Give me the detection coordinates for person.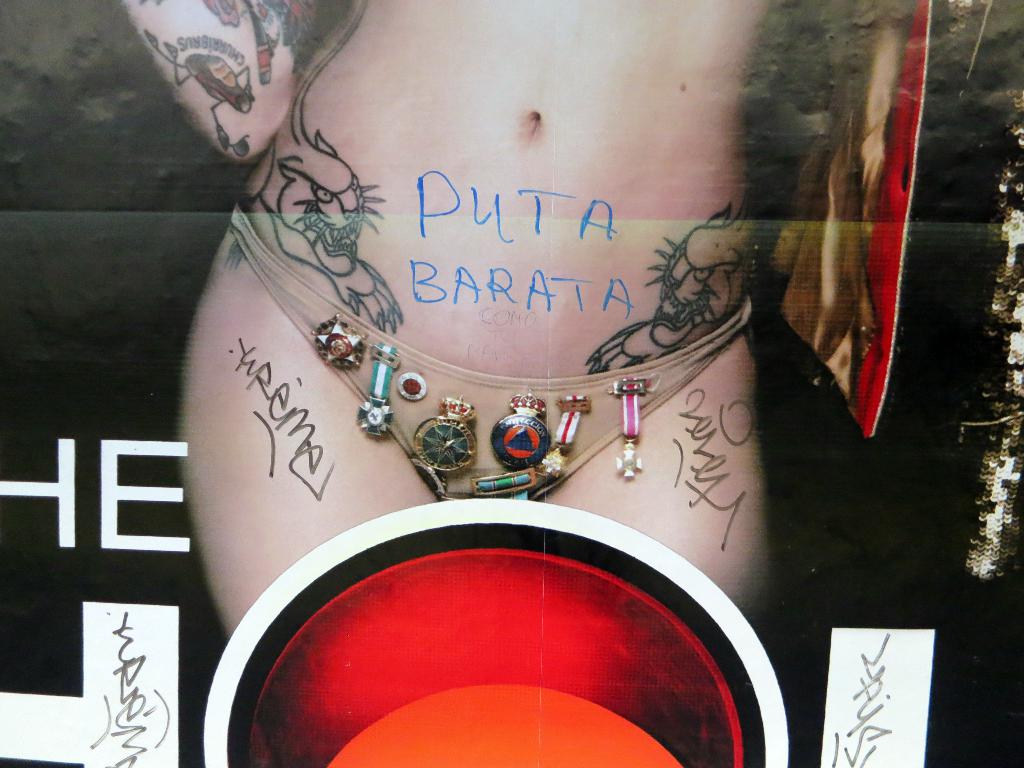
{"left": 113, "top": 0, "right": 940, "bottom": 661}.
